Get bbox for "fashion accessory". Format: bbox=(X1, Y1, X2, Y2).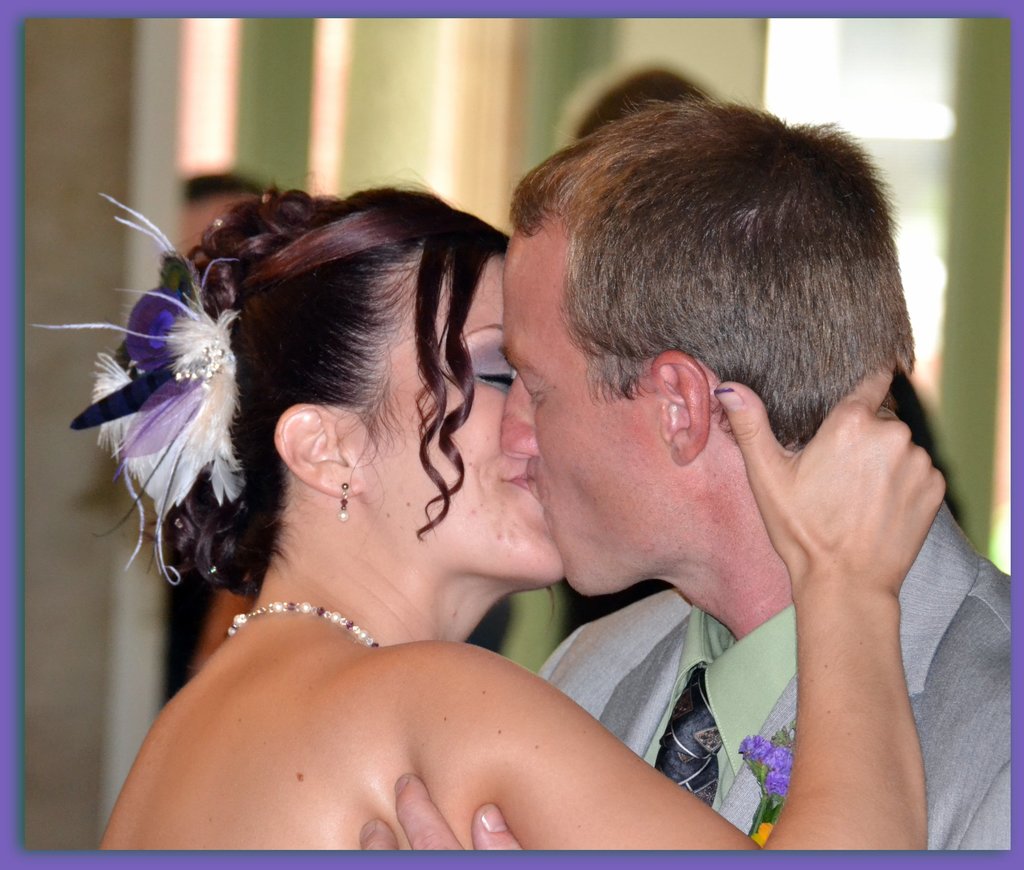
bbox=(655, 663, 727, 809).
